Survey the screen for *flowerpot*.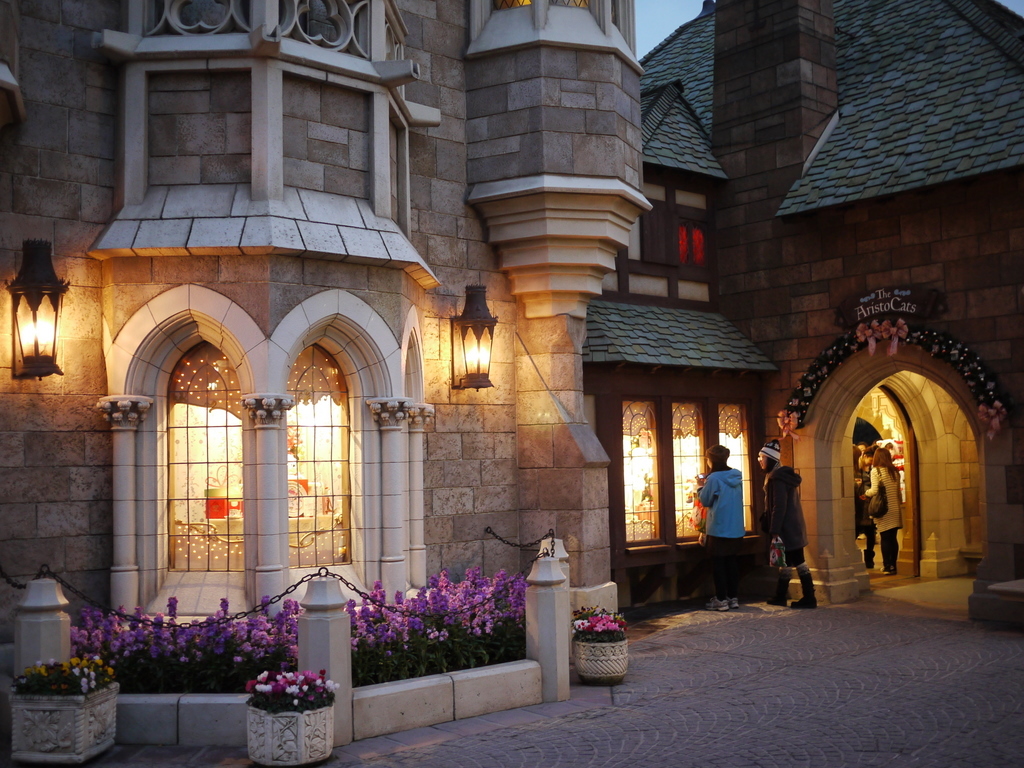
Survey found: [8,680,120,765].
